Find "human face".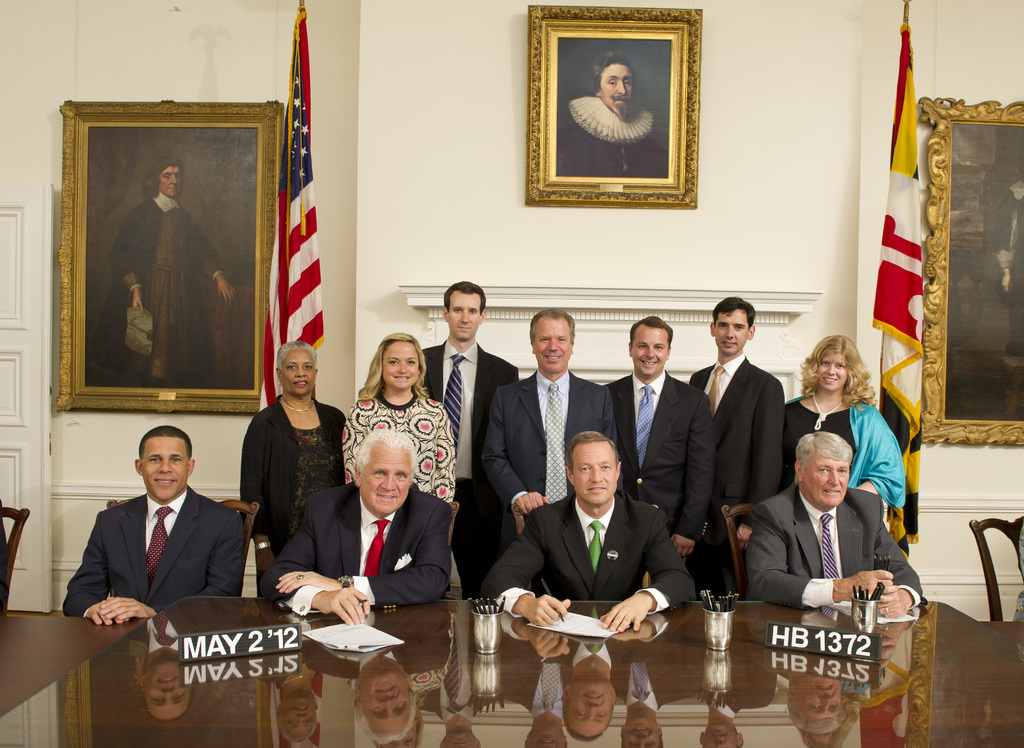
{"left": 383, "top": 340, "right": 419, "bottom": 390}.
